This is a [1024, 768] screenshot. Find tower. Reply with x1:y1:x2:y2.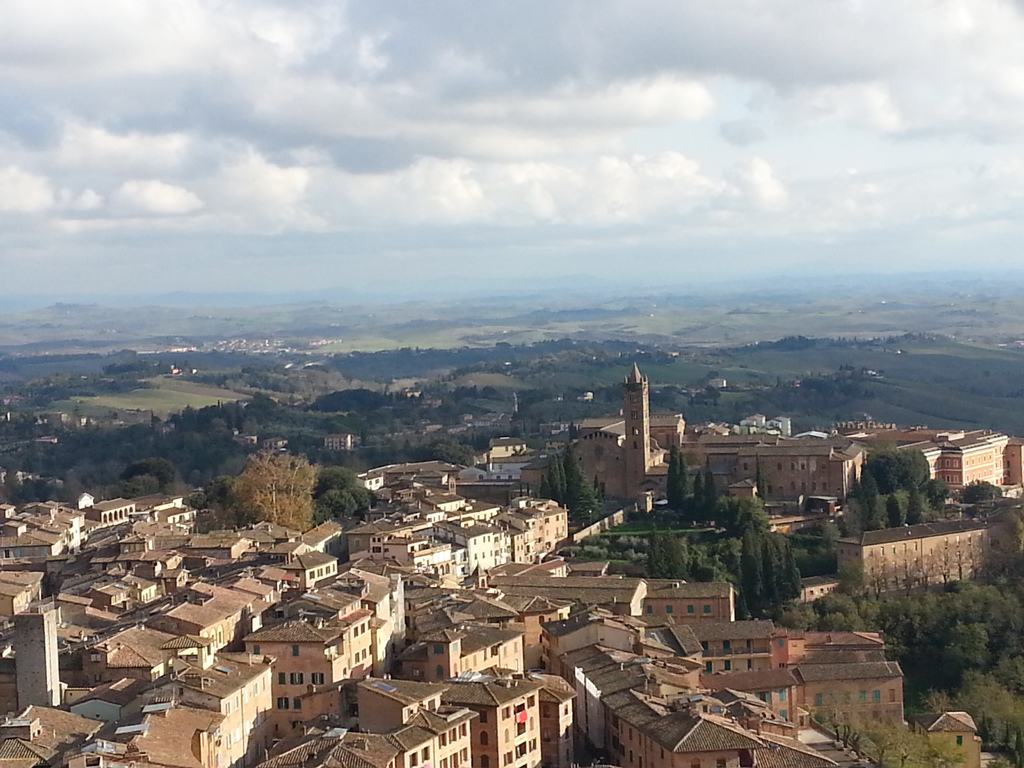
348:451:559:607.
